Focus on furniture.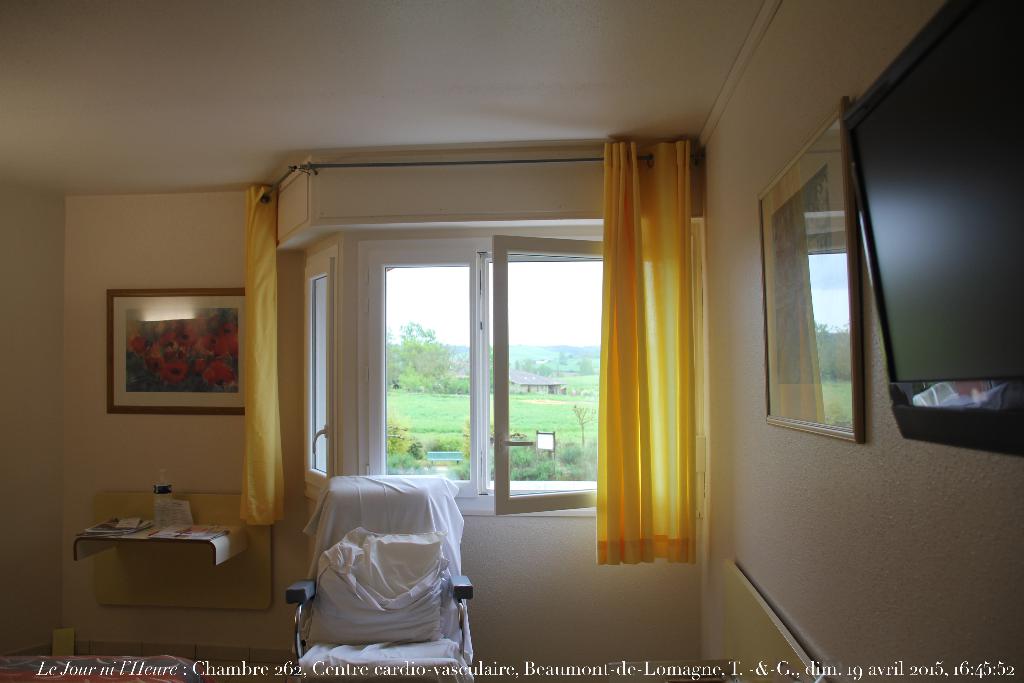
Focused at (x1=283, y1=474, x2=474, y2=682).
